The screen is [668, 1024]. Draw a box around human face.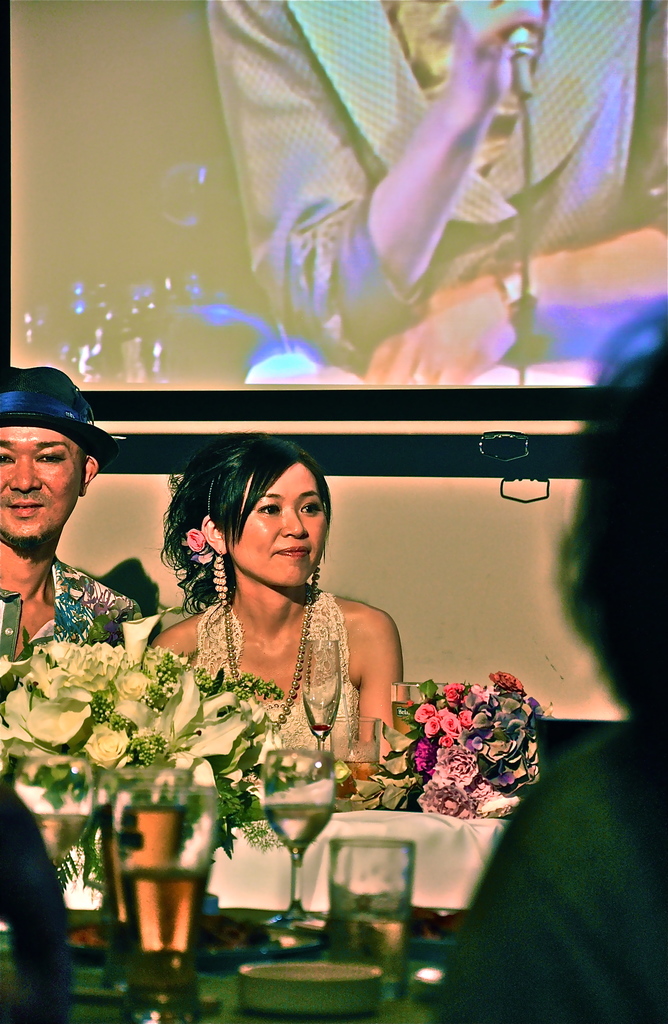
Rect(234, 462, 326, 588).
